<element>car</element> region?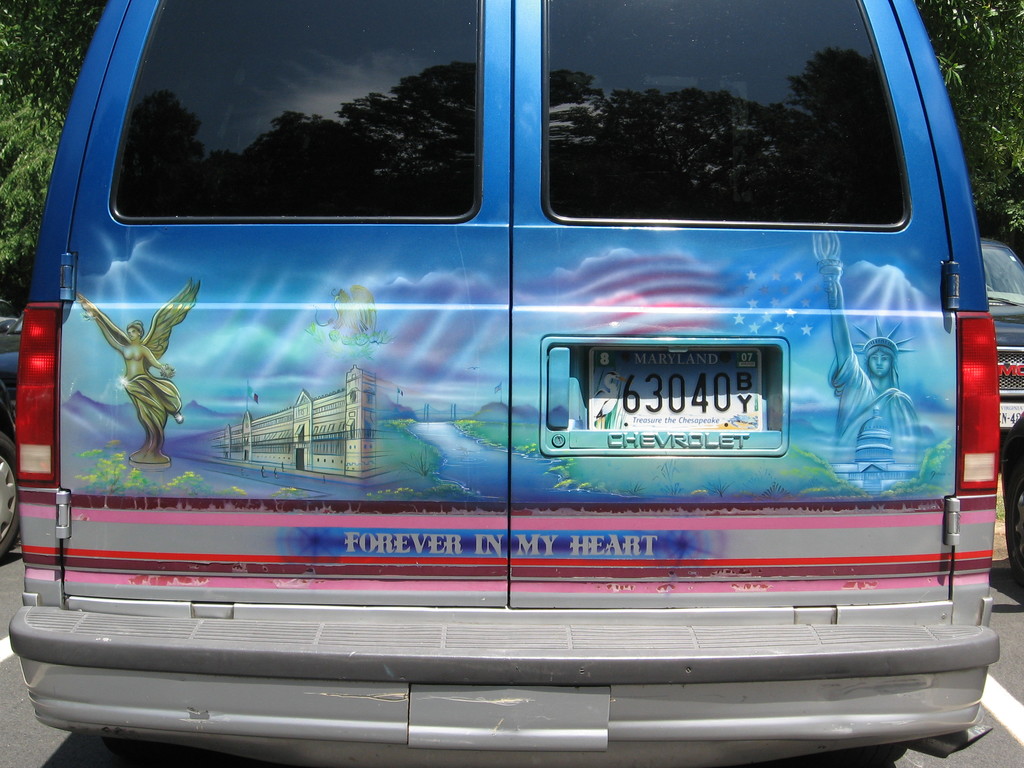
select_region(991, 236, 1023, 424)
